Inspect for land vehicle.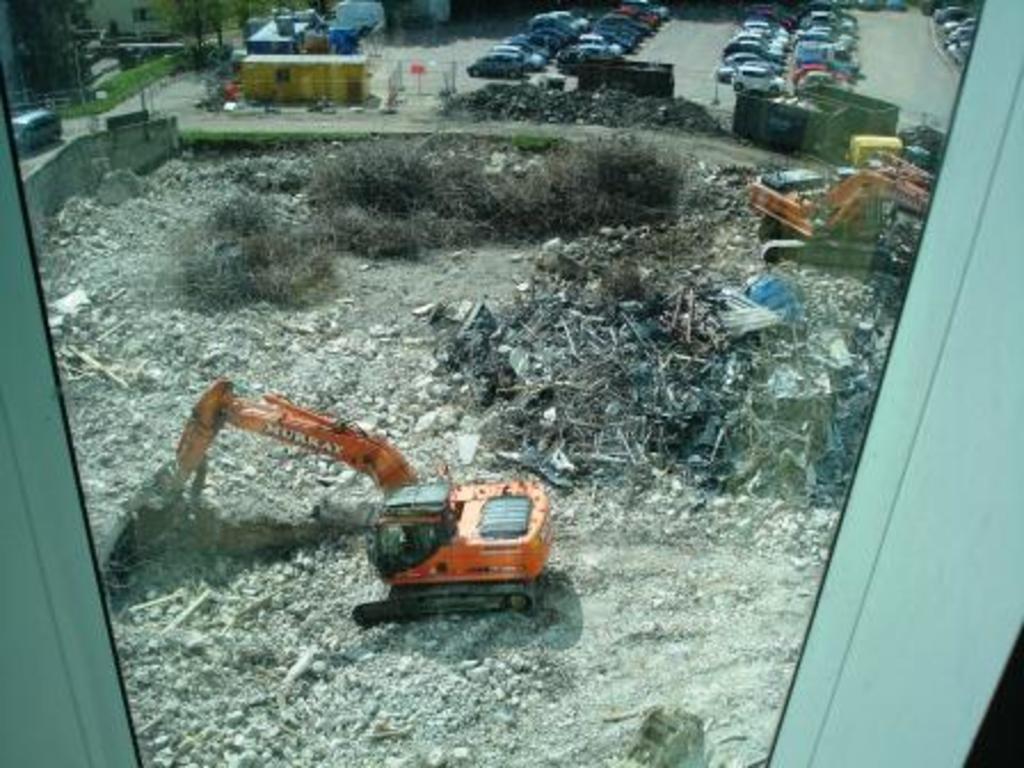
Inspection: crop(16, 107, 64, 144).
